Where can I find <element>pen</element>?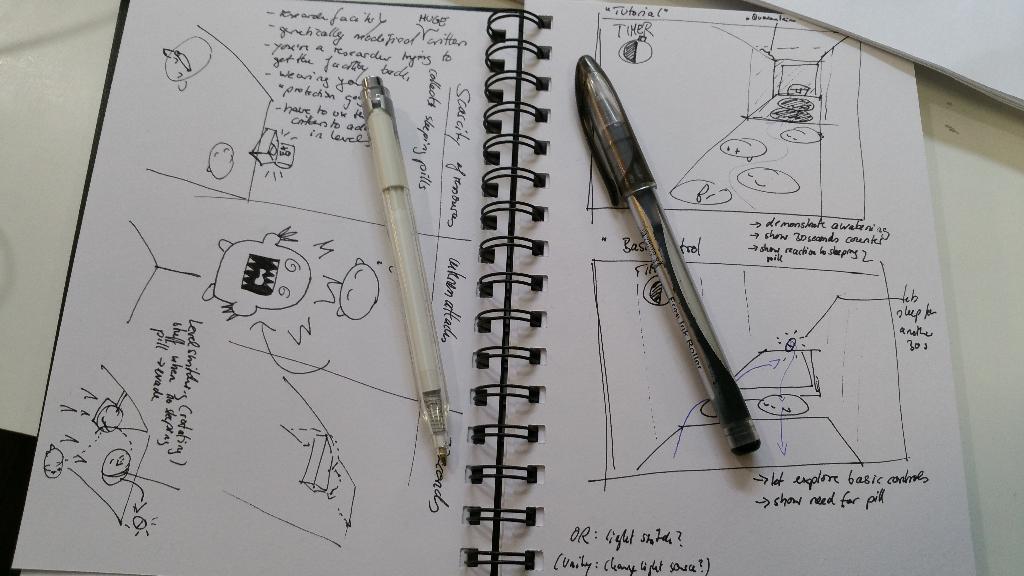
You can find it at (left=566, top=49, right=771, bottom=461).
